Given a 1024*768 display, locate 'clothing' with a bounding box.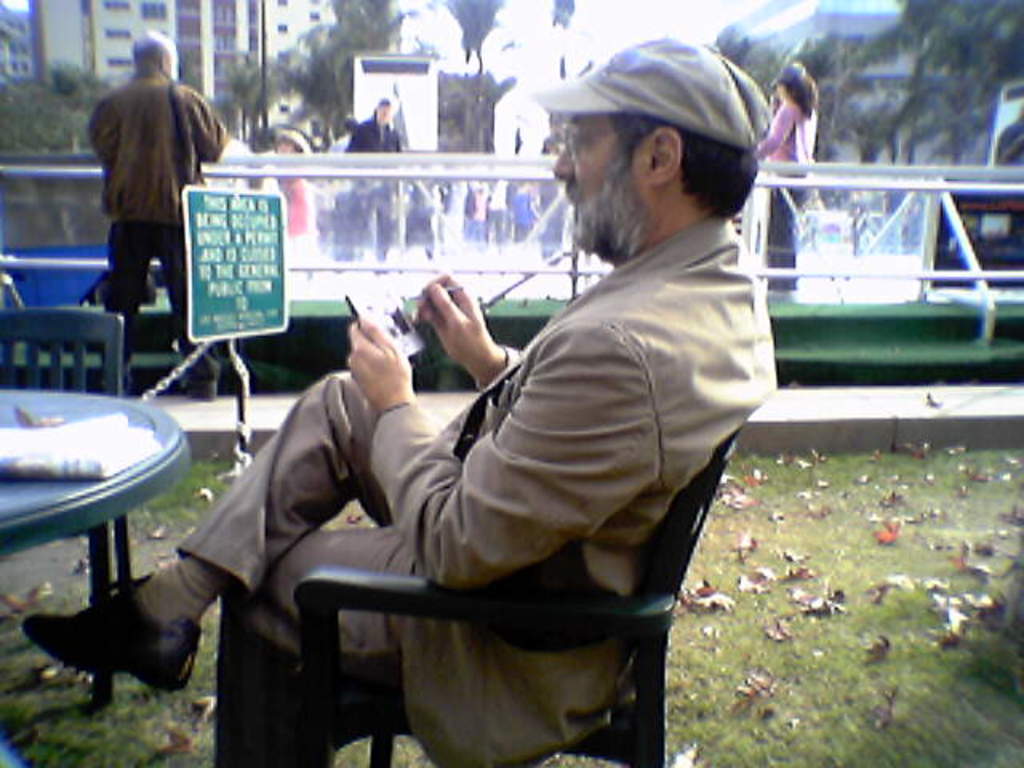
Located: l=461, t=184, r=493, b=214.
